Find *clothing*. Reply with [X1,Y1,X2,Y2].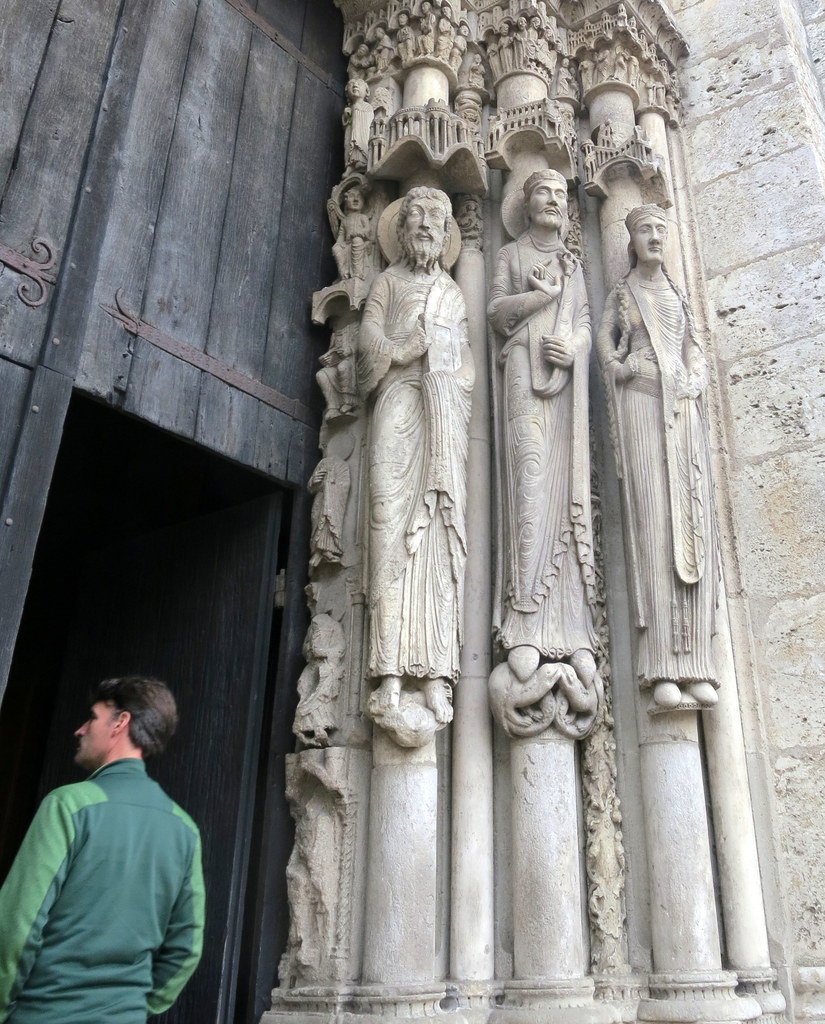
[597,270,716,683].
